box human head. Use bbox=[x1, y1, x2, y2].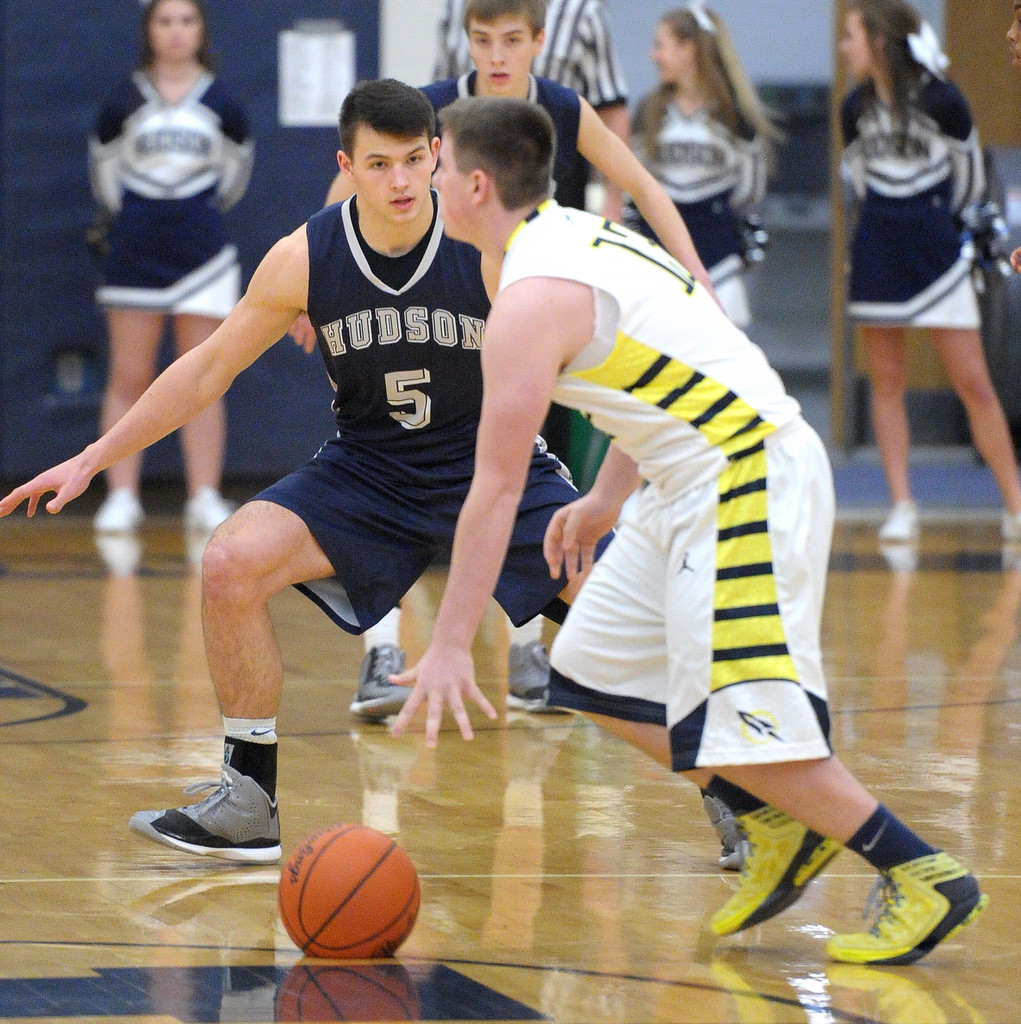
bbox=[465, 0, 545, 90].
